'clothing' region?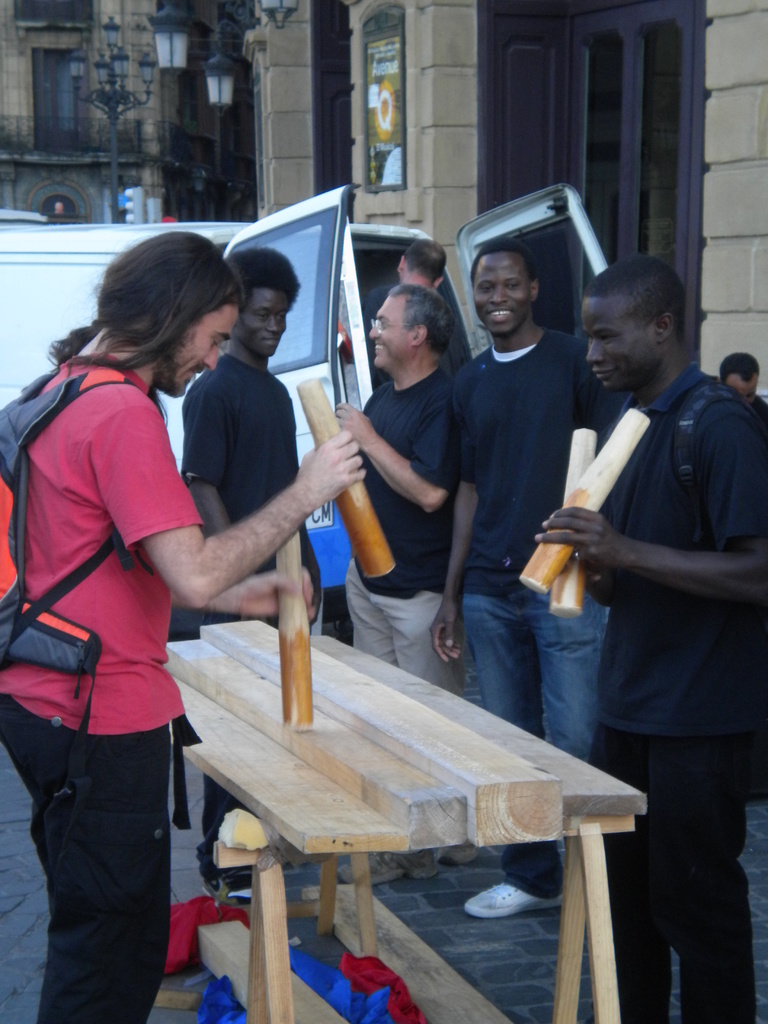
(346,566,468,698)
